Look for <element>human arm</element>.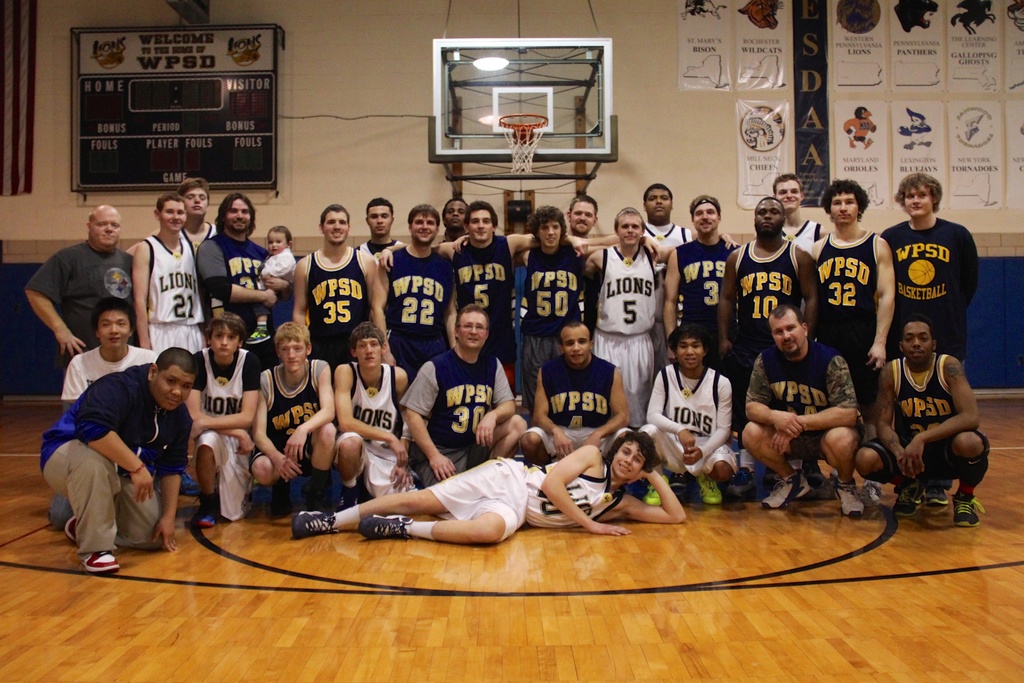
Found: detection(129, 242, 155, 352).
